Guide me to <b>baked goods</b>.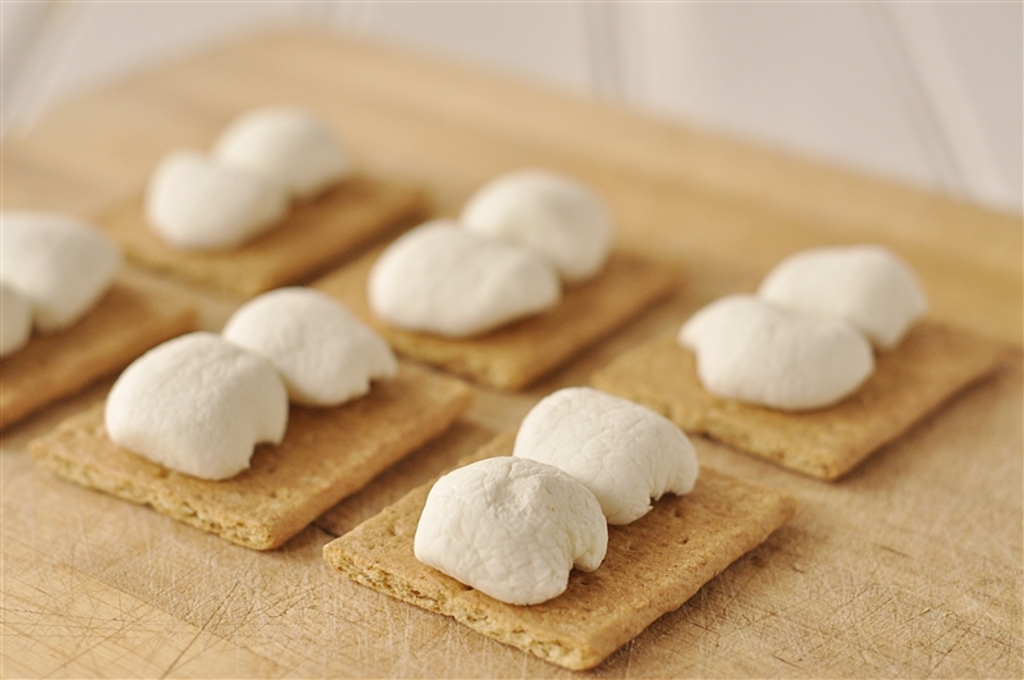
Guidance: [x1=316, y1=424, x2=797, y2=670].
